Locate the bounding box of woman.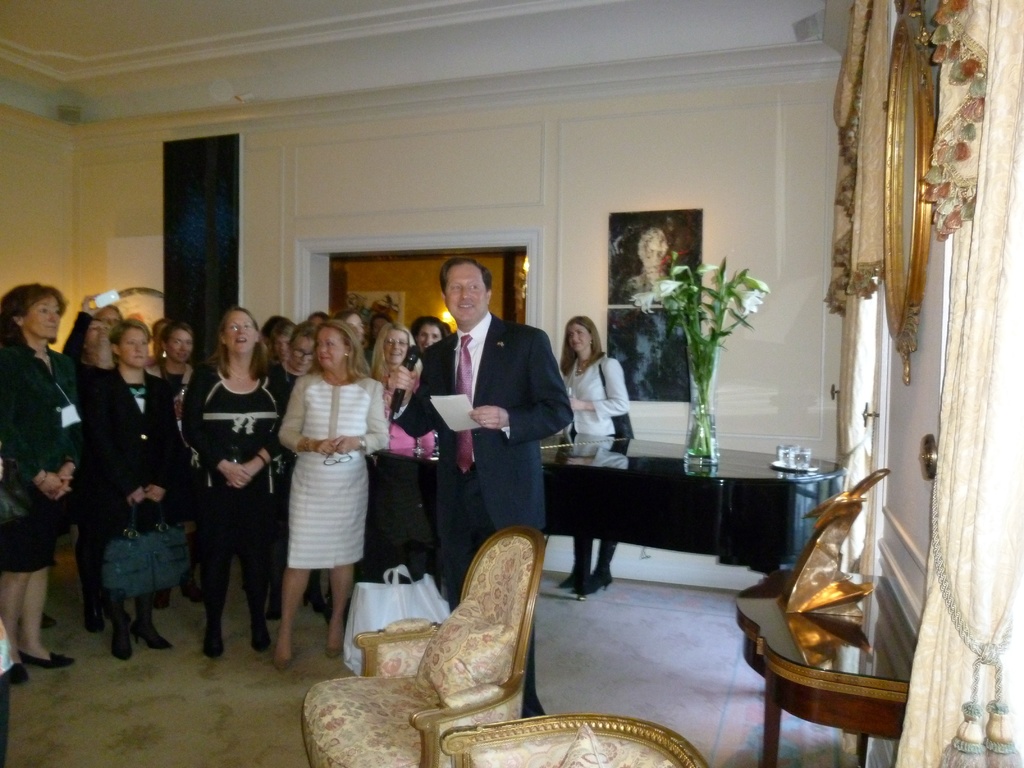
Bounding box: {"x1": 371, "y1": 324, "x2": 423, "y2": 584}.
